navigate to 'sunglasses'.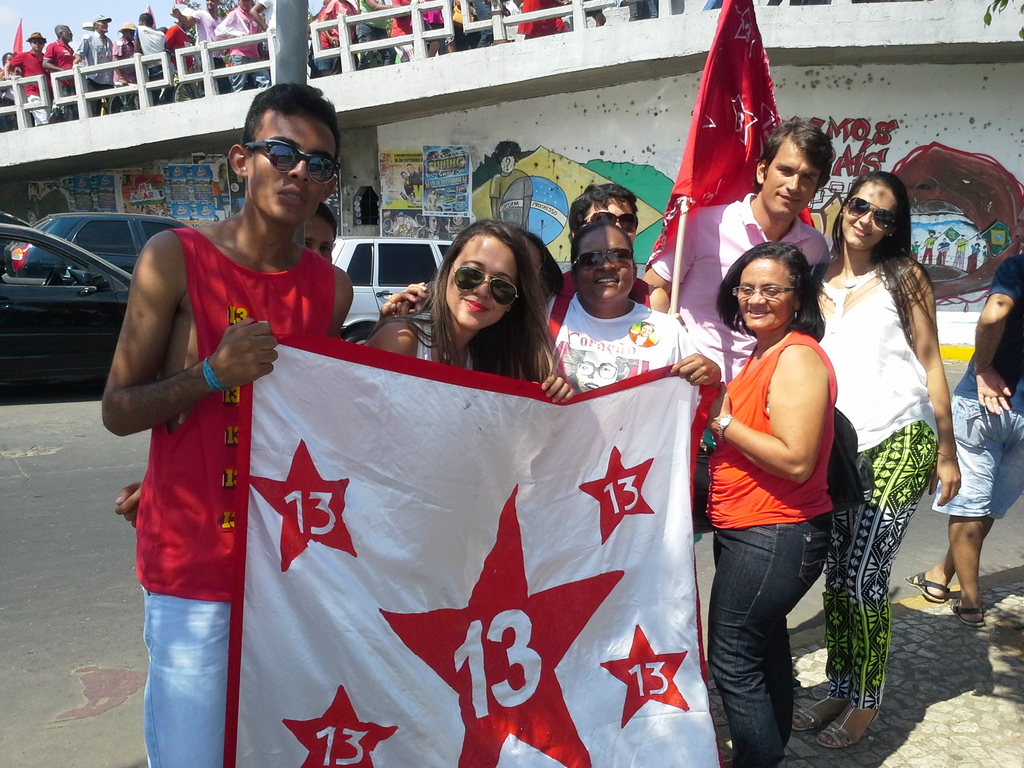
Navigation target: <region>571, 248, 637, 273</region>.
